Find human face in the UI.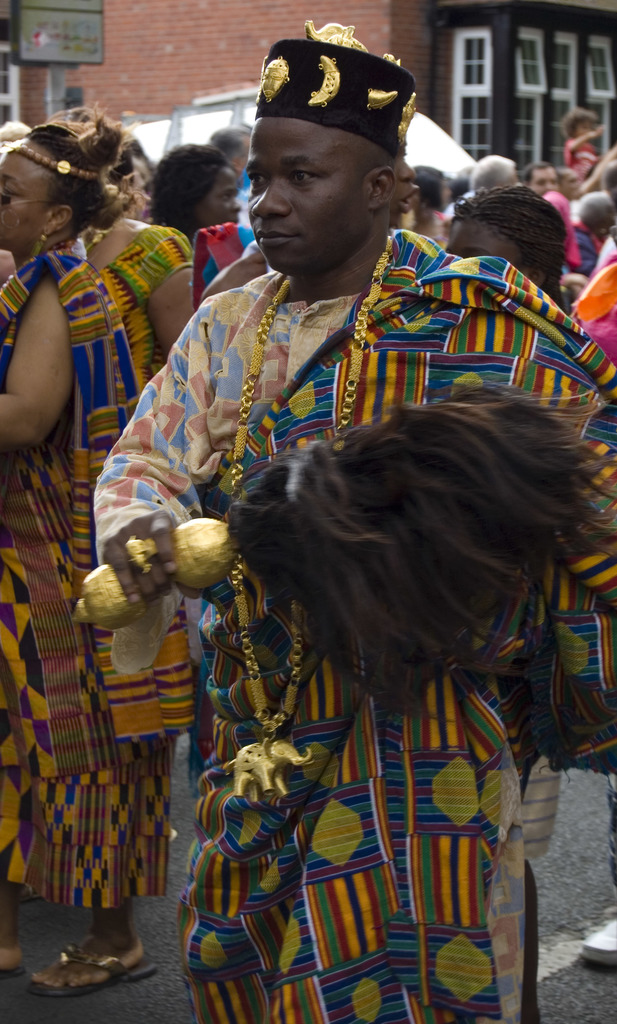
UI element at <region>0, 152, 41, 250</region>.
